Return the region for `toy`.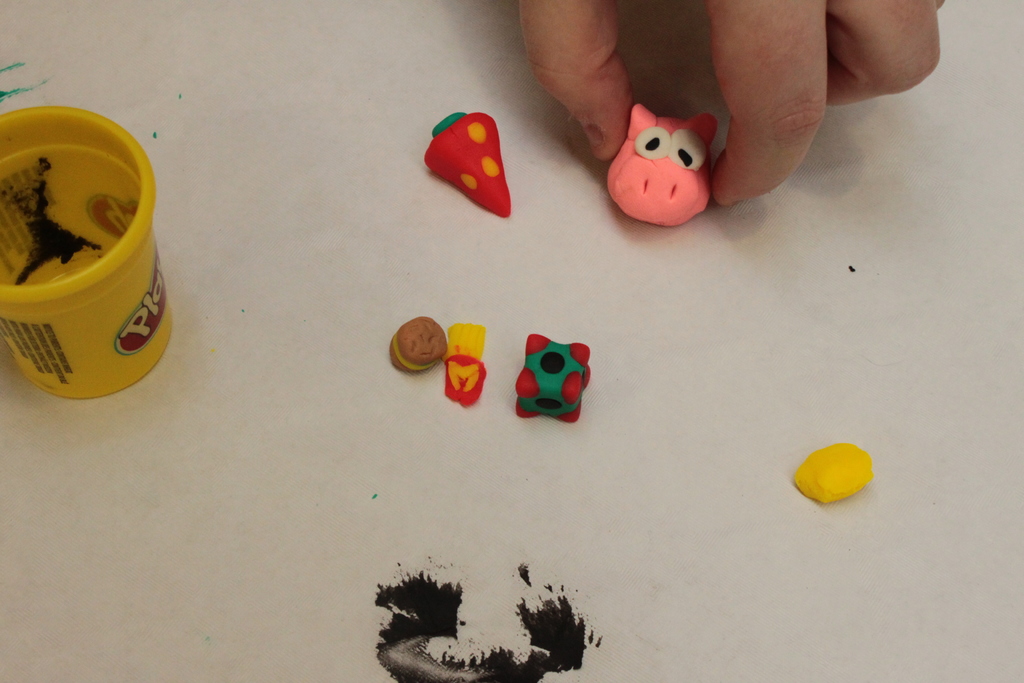
box=[434, 320, 486, 403].
